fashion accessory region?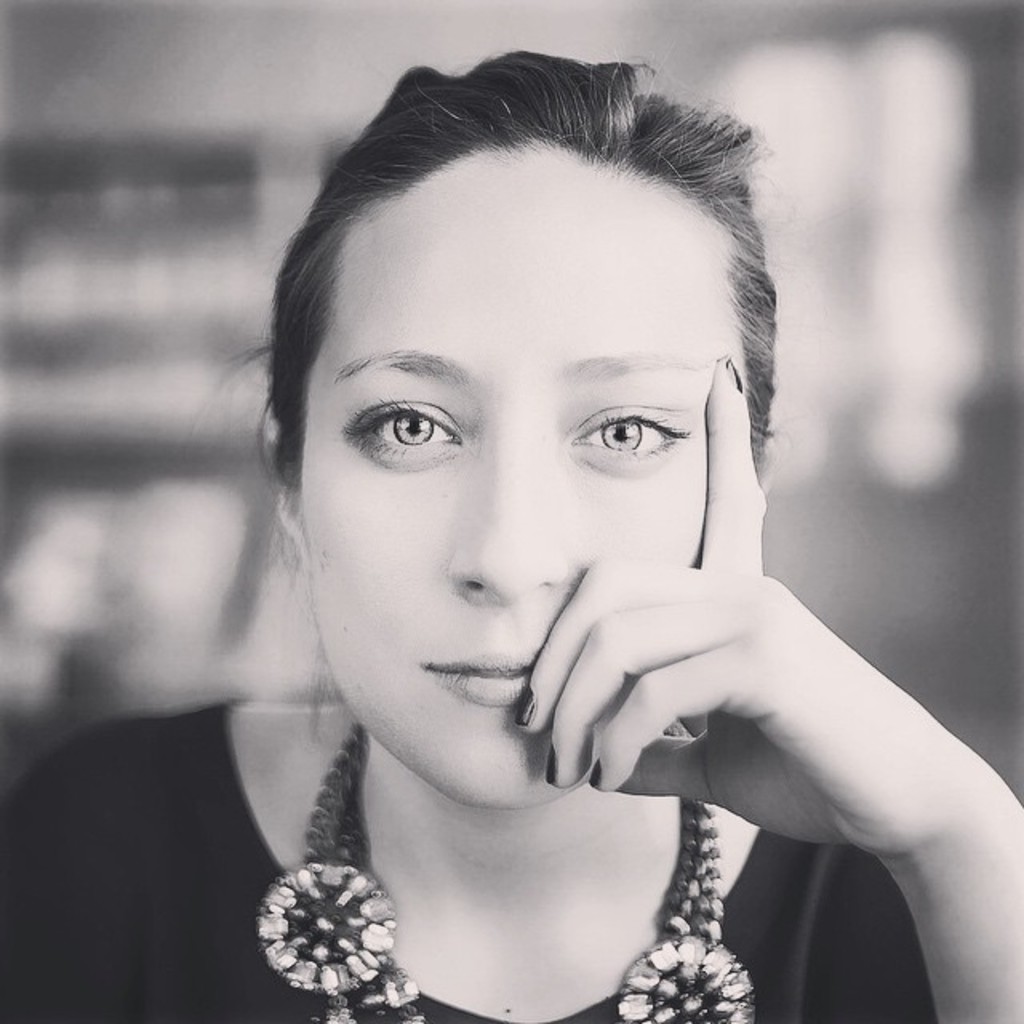
region(725, 355, 744, 392)
